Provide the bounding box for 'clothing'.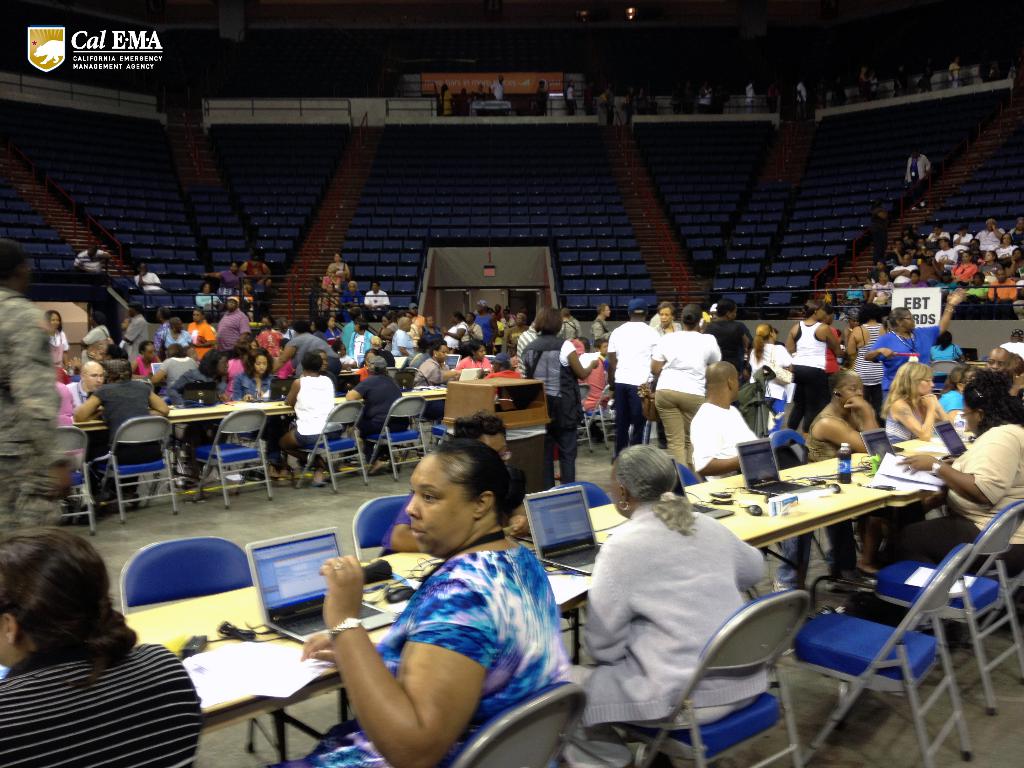
[left=585, top=352, right=616, bottom=412].
